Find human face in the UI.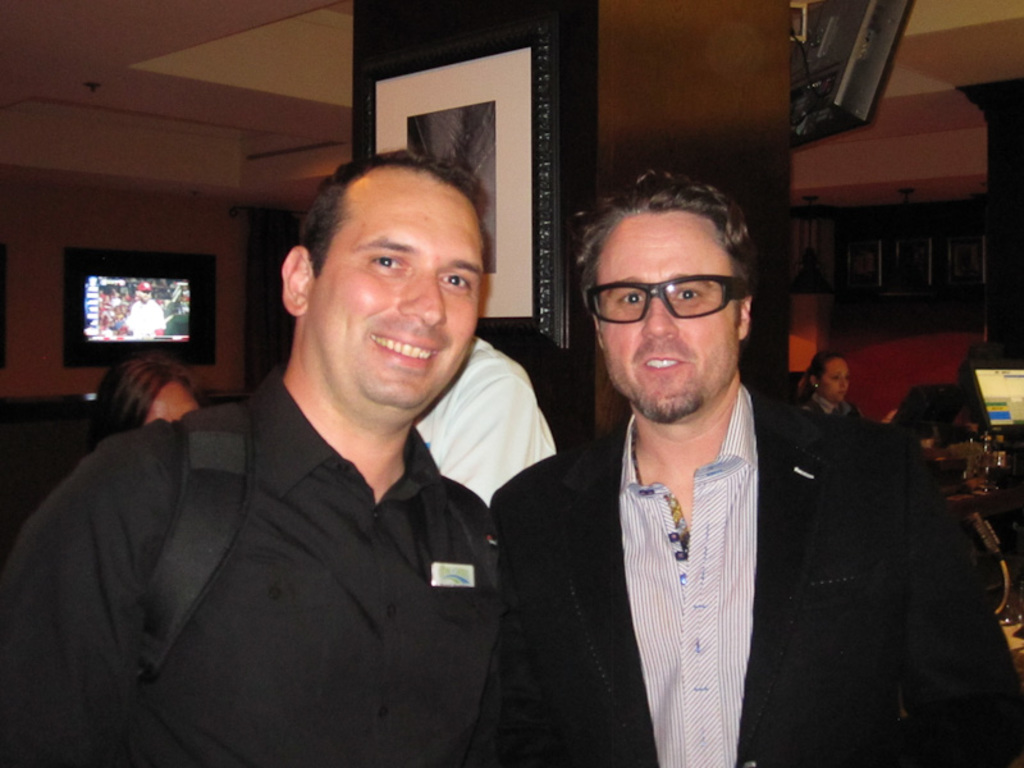
UI element at [x1=589, y1=221, x2=736, y2=433].
